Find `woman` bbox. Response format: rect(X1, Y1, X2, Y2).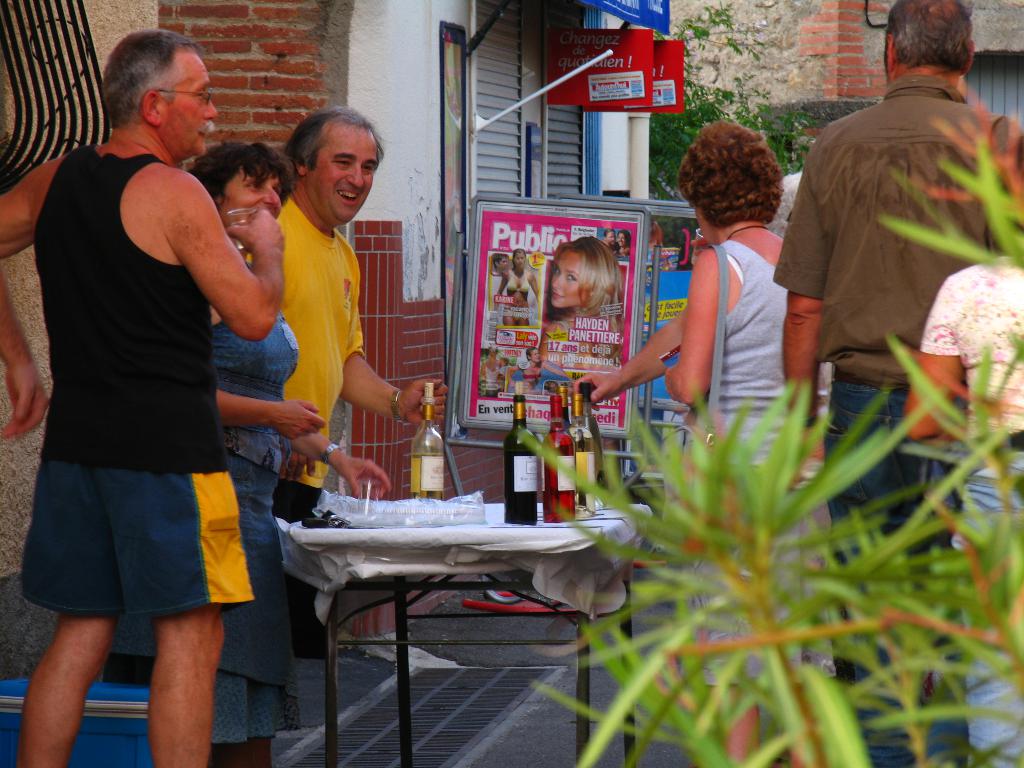
rect(501, 250, 532, 303).
